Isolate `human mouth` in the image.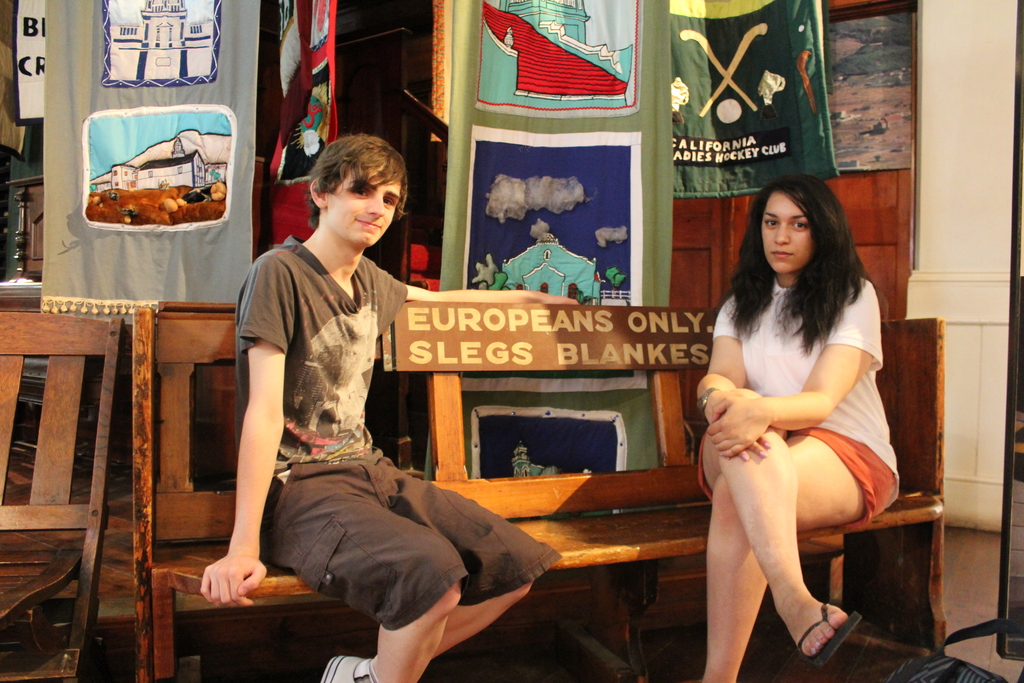
Isolated region: 765/244/802/261.
